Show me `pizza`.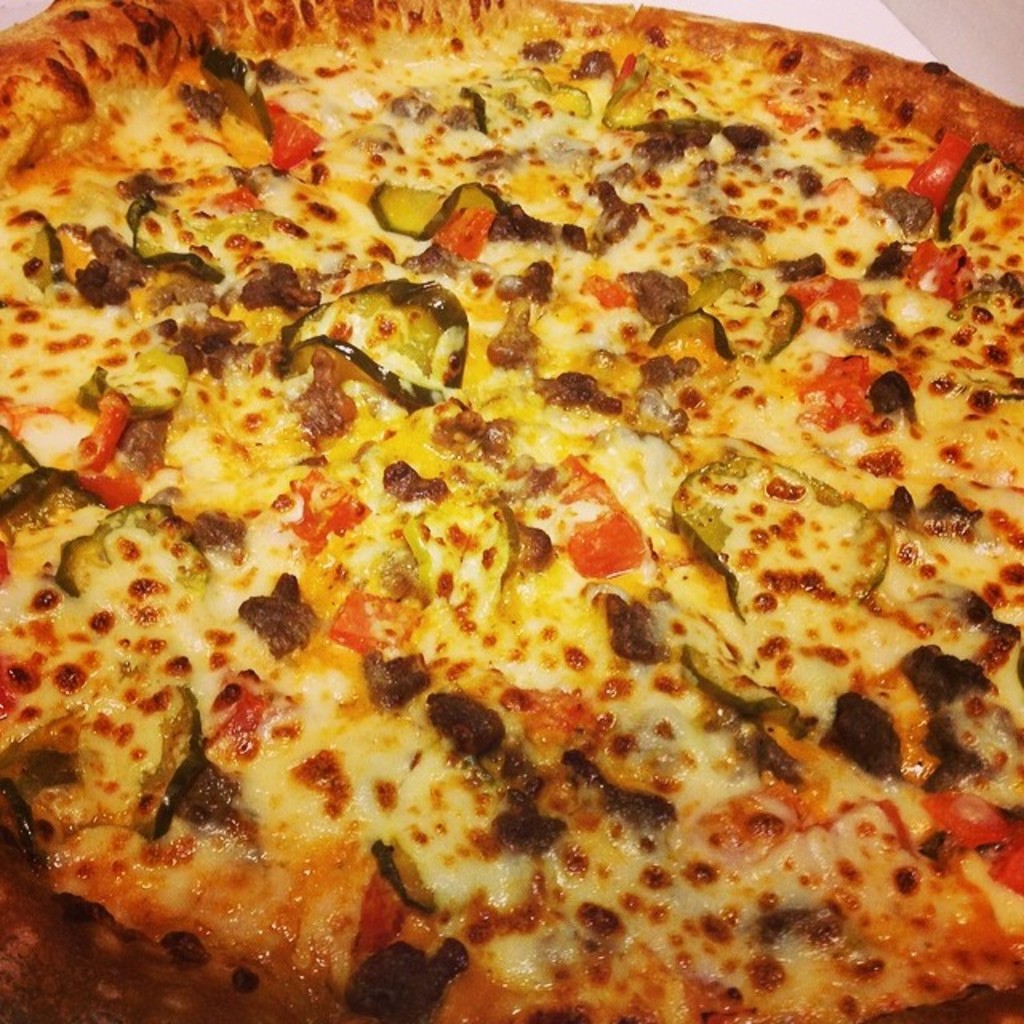
`pizza` is here: 0/26/1023/1023.
